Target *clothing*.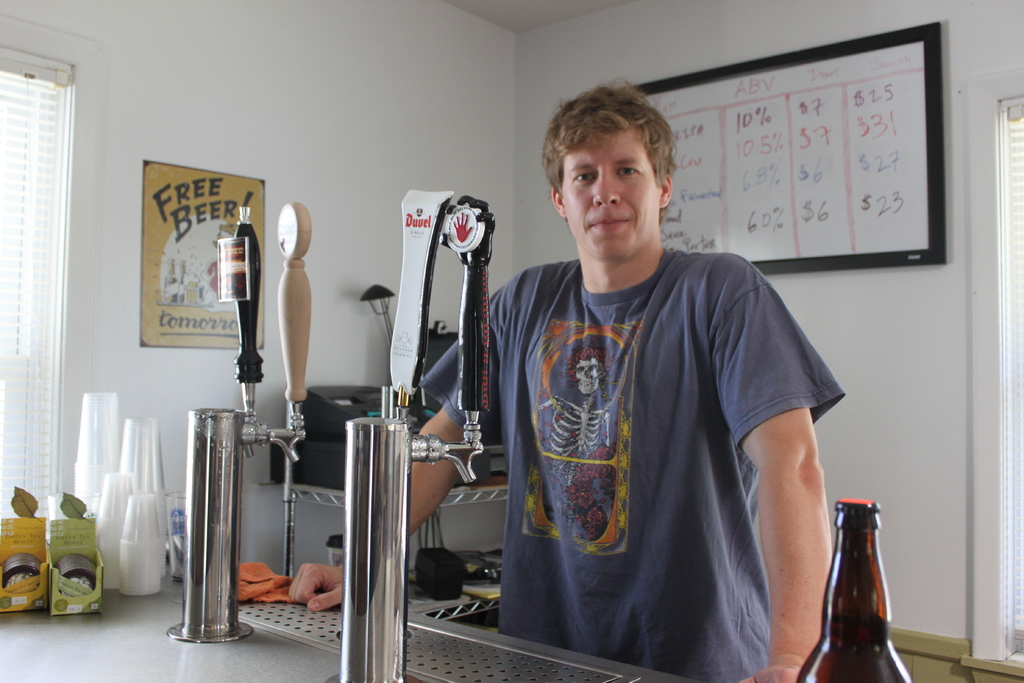
Target region: detection(408, 238, 838, 682).
